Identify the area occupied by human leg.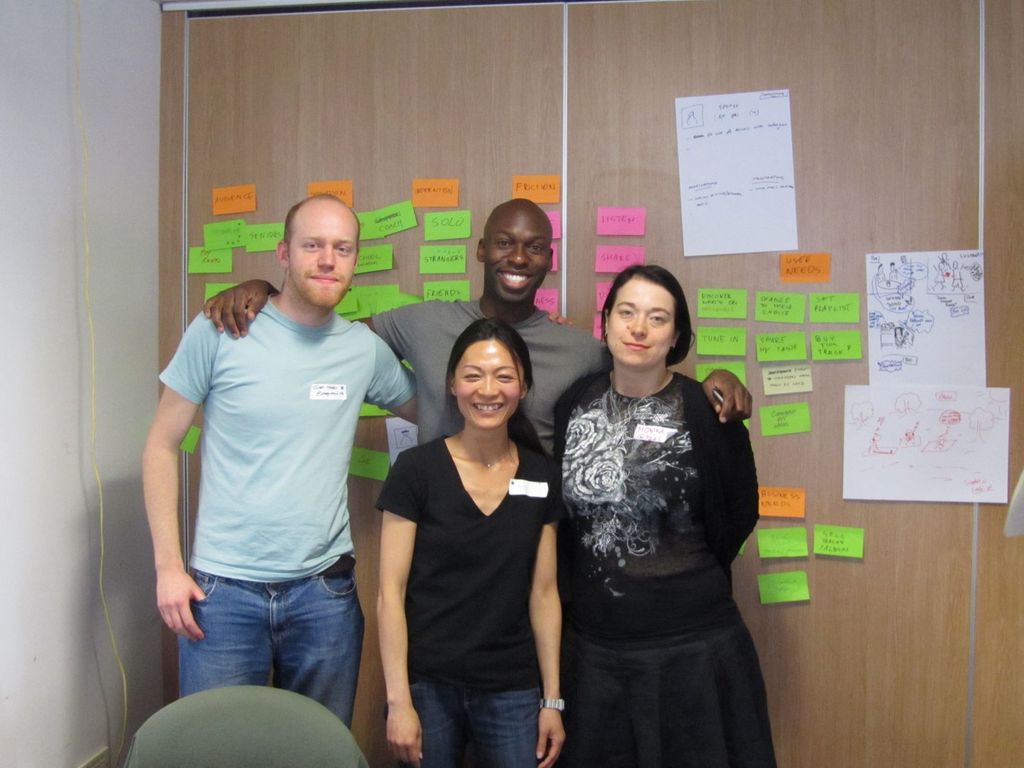
Area: box=[386, 673, 470, 766].
